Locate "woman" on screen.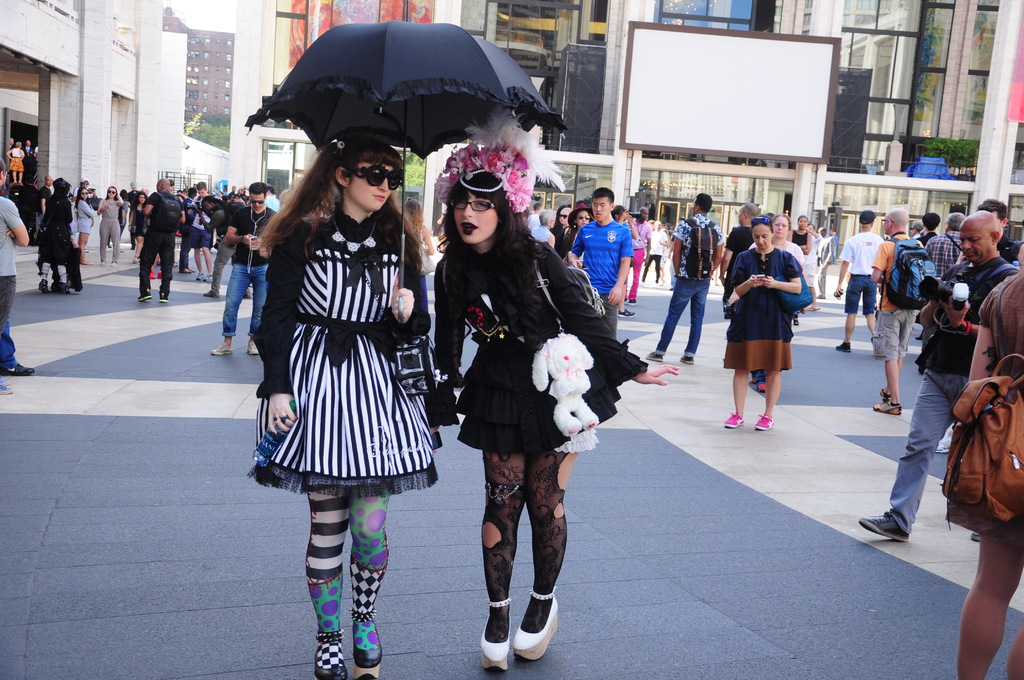
On screen at <region>127, 192, 150, 256</region>.
